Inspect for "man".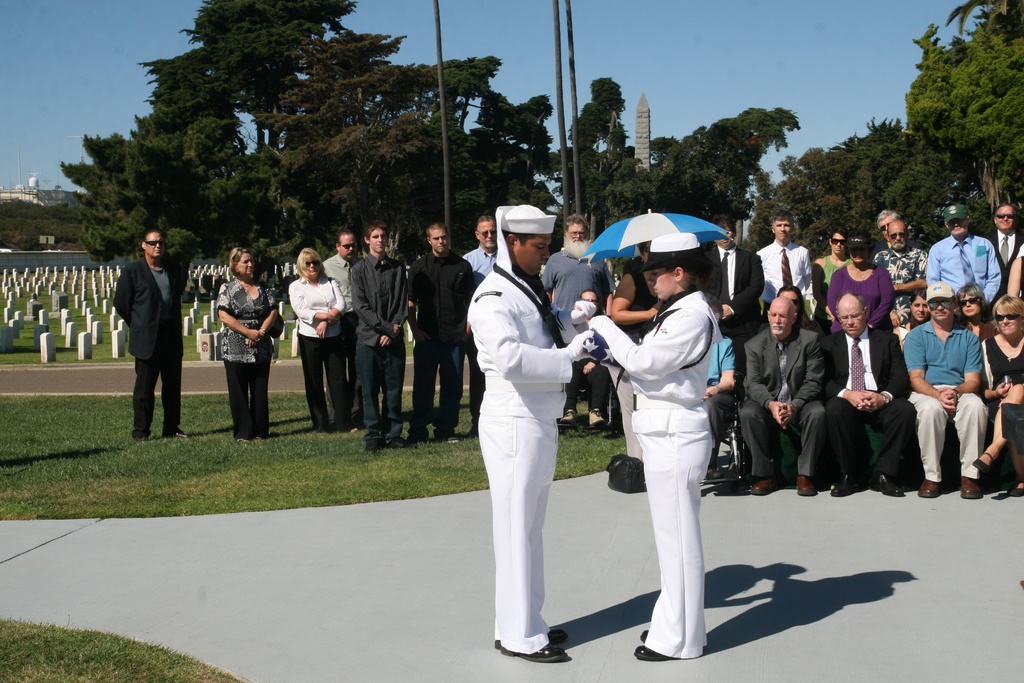
Inspection: 907,283,992,499.
